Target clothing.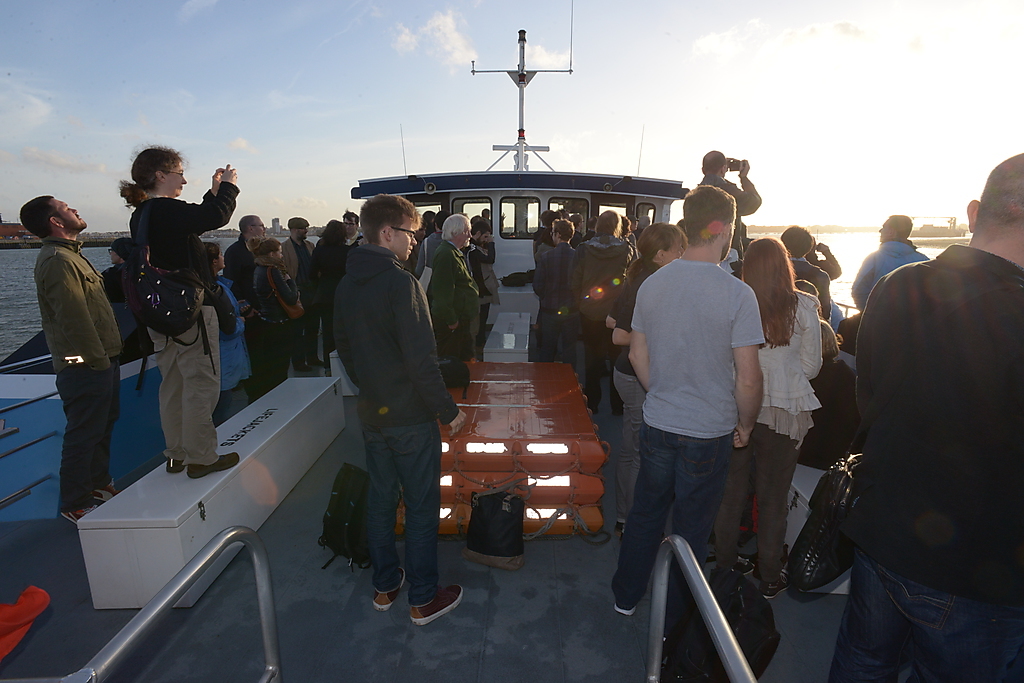
Target region: <box>702,173,760,243</box>.
